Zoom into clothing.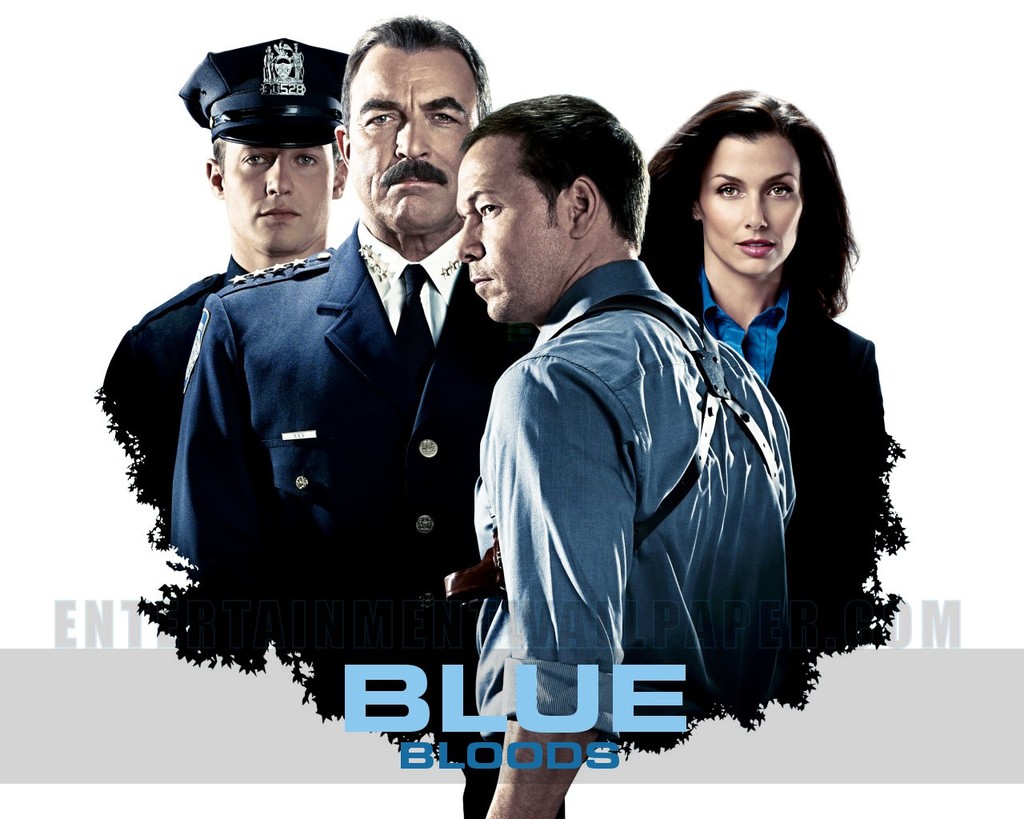
Zoom target: <bbox>442, 221, 808, 757</bbox>.
